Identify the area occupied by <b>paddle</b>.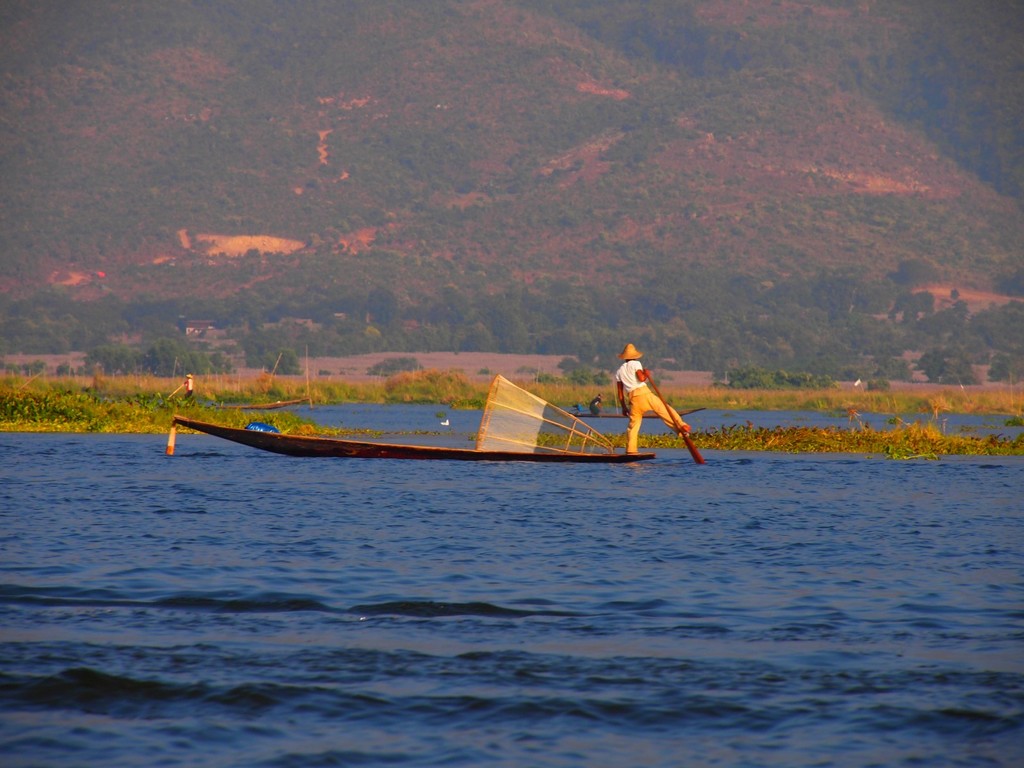
Area: {"left": 613, "top": 387, "right": 620, "bottom": 415}.
